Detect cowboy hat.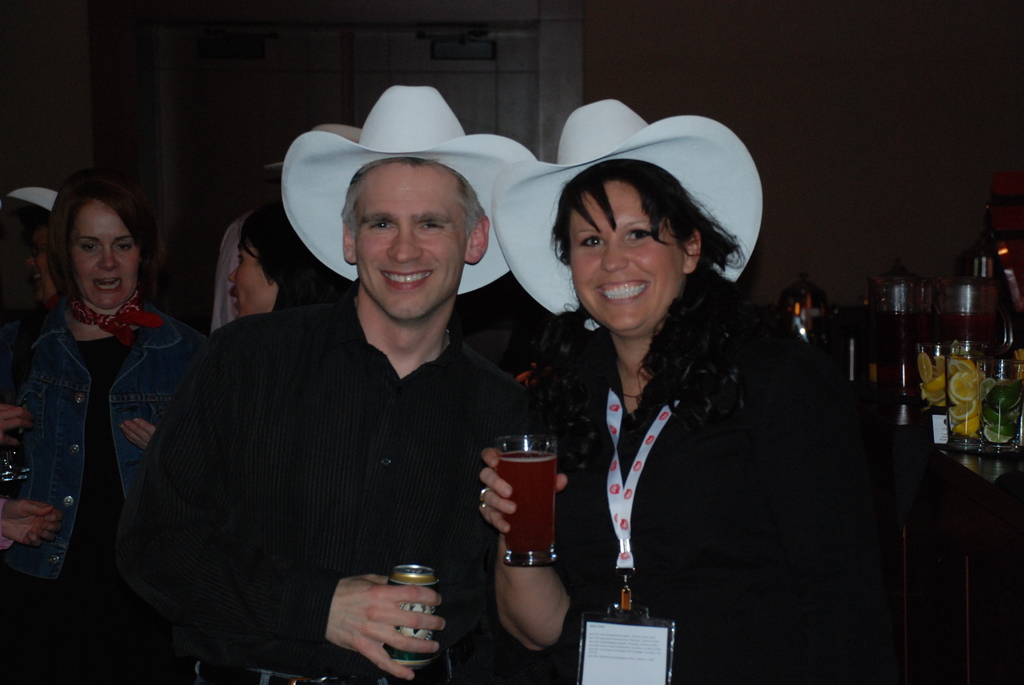
Detected at <region>488, 98, 765, 322</region>.
